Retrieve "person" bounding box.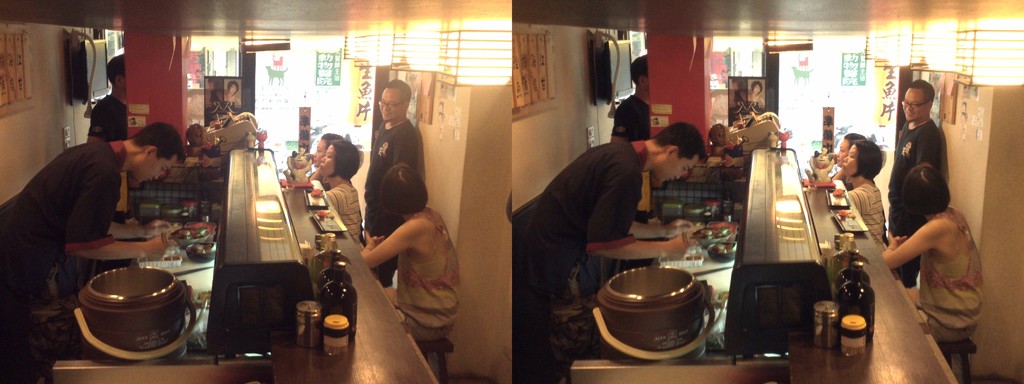
Bounding box: 879,158,990,353.
